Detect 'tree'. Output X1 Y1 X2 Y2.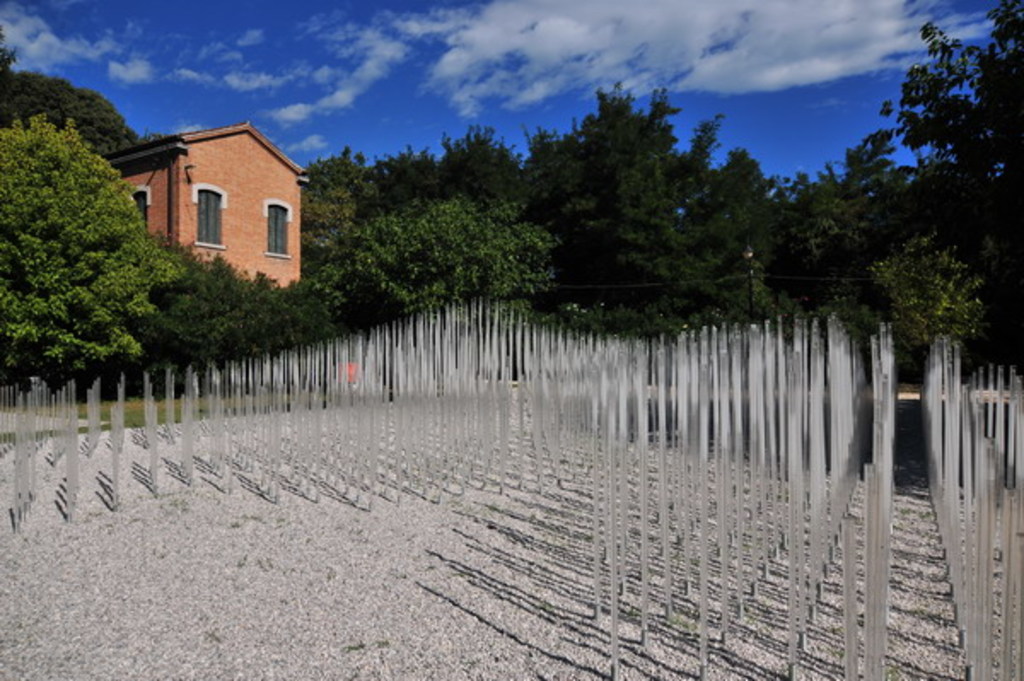
430 119 524 215.
